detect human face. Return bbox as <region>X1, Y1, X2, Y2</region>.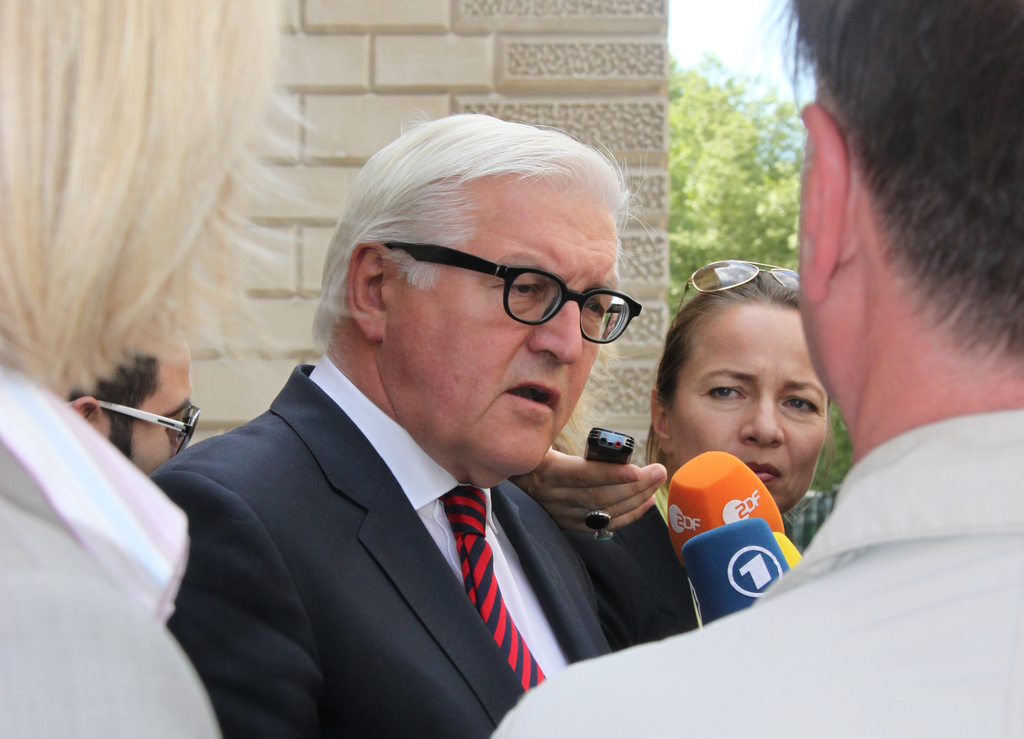
<region>659, 286, 836, 505</region>.
